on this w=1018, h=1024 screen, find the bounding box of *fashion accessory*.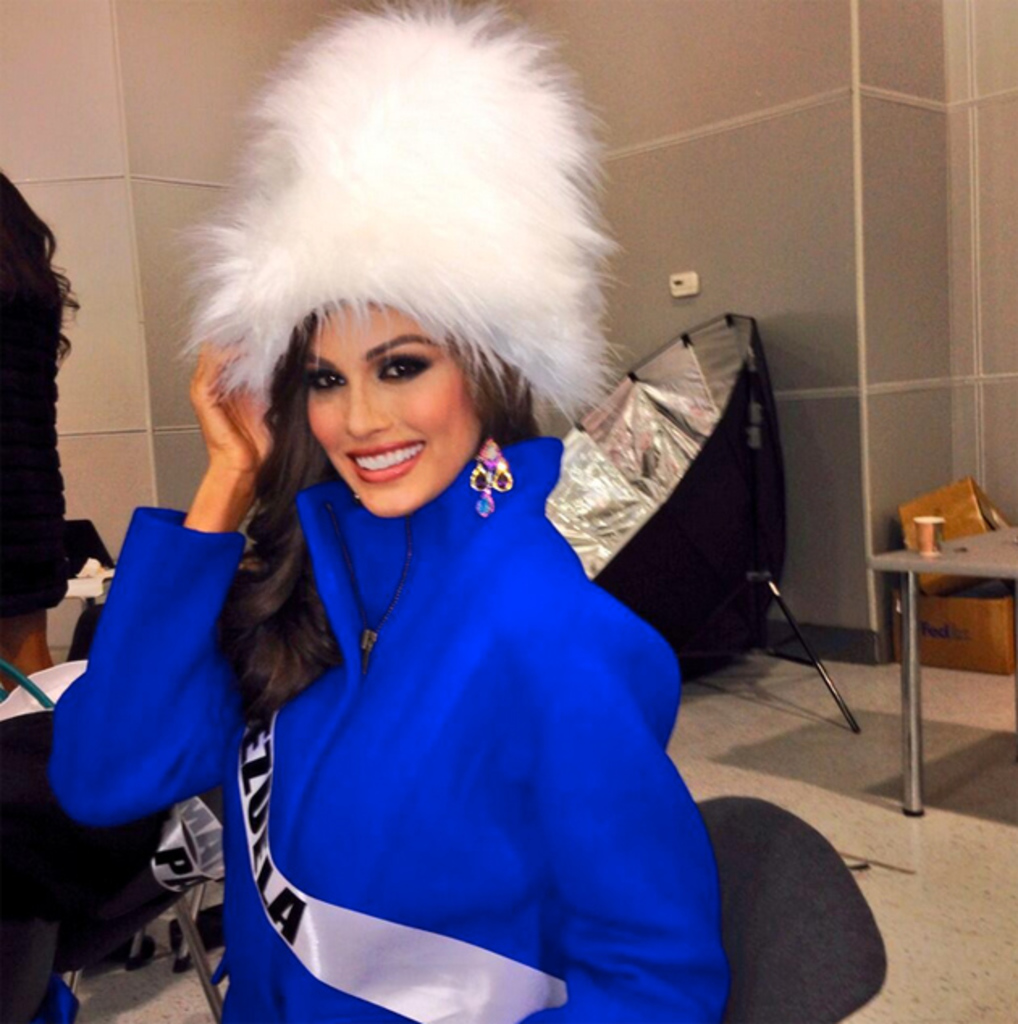
Bounding box: 165/0/640/436.
